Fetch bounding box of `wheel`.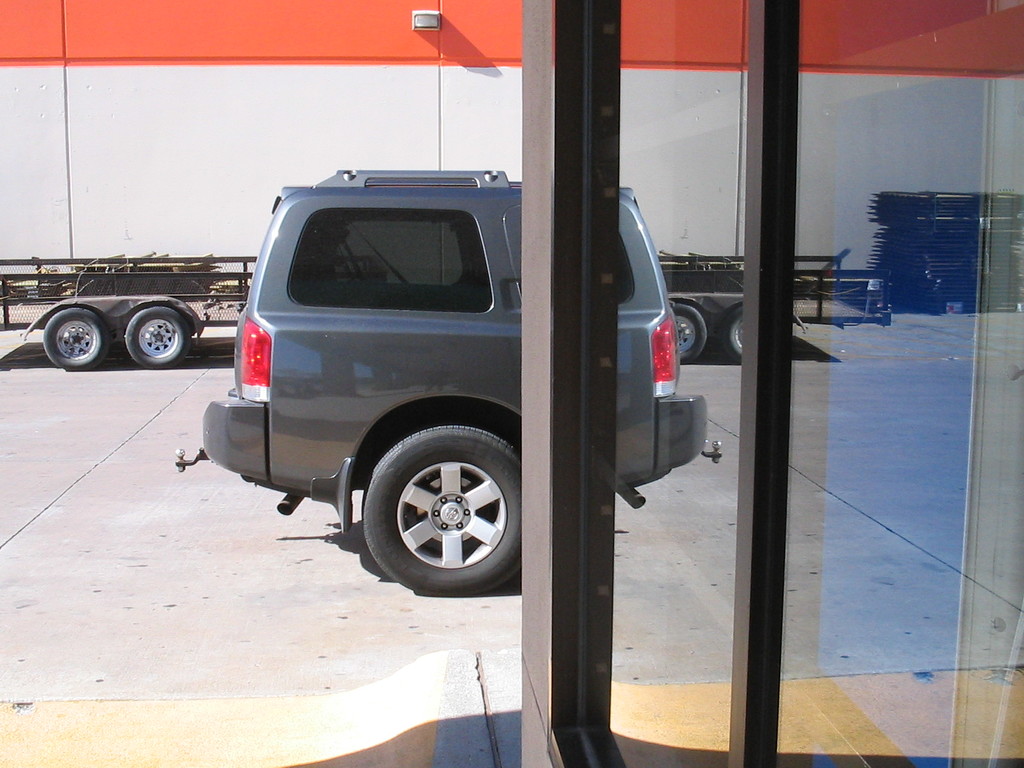
Bbox: (719, 310, 748, 363).
